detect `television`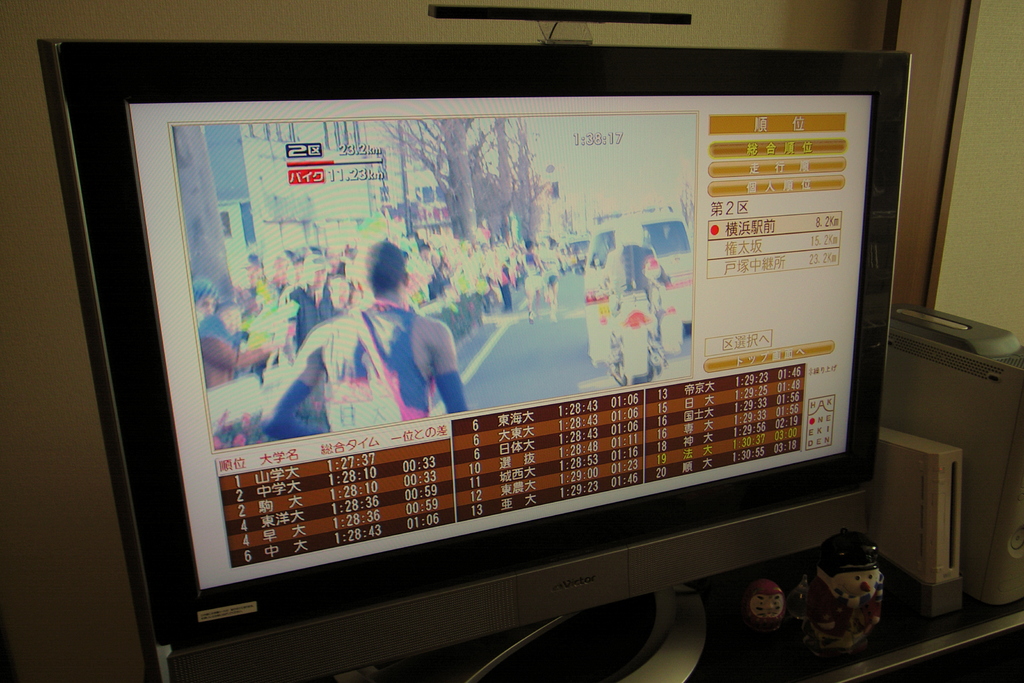
<bbox>34, 37, 913, 682</bbox>
